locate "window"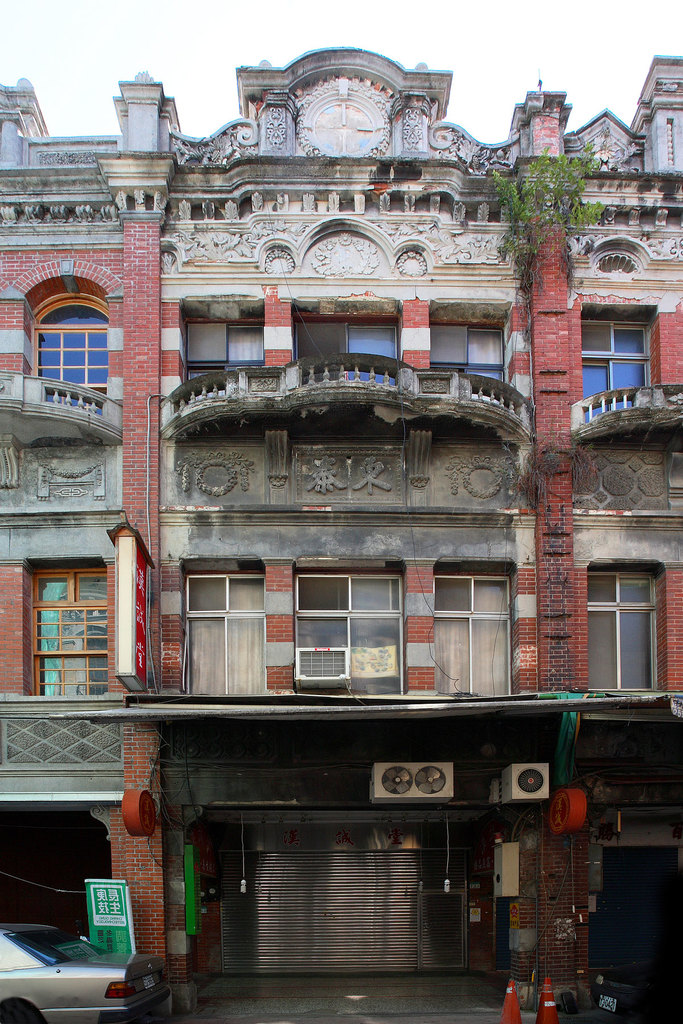
(left=429, top=321, right=511, bottom=385)
